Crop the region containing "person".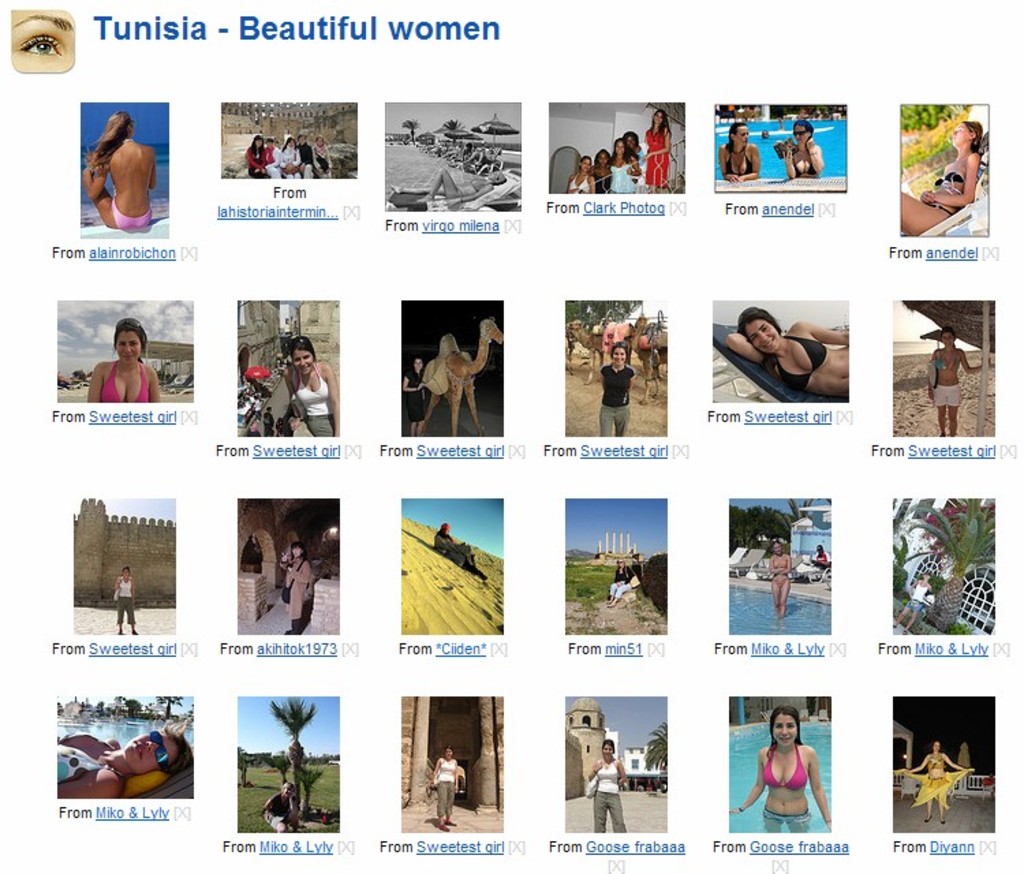
Crop region: [812,548,834,569].
